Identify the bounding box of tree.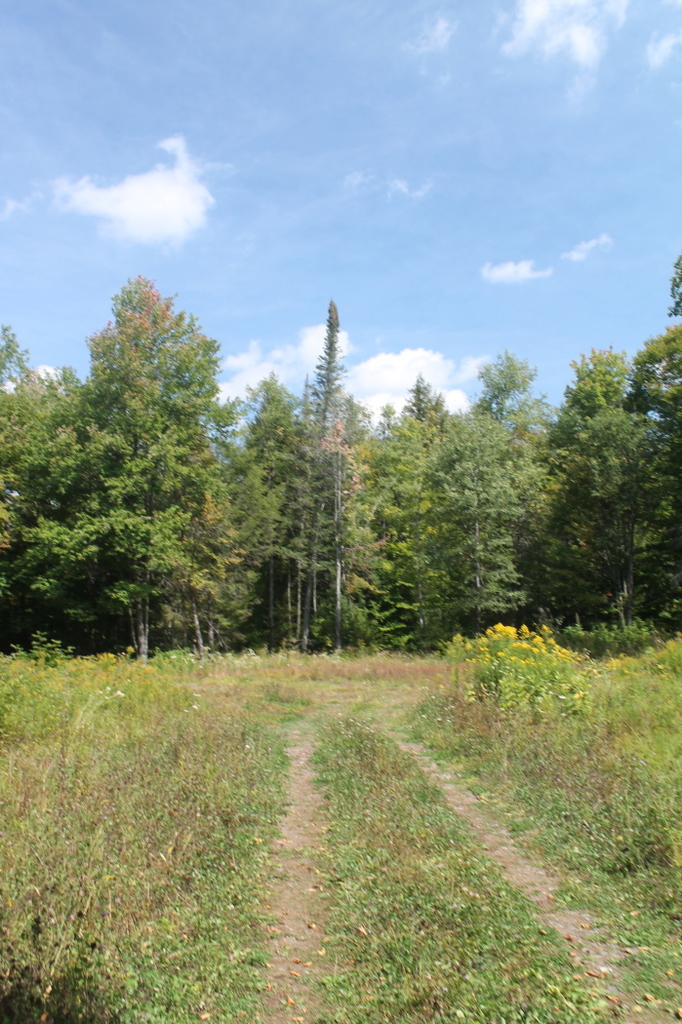
424,384,543,633.
